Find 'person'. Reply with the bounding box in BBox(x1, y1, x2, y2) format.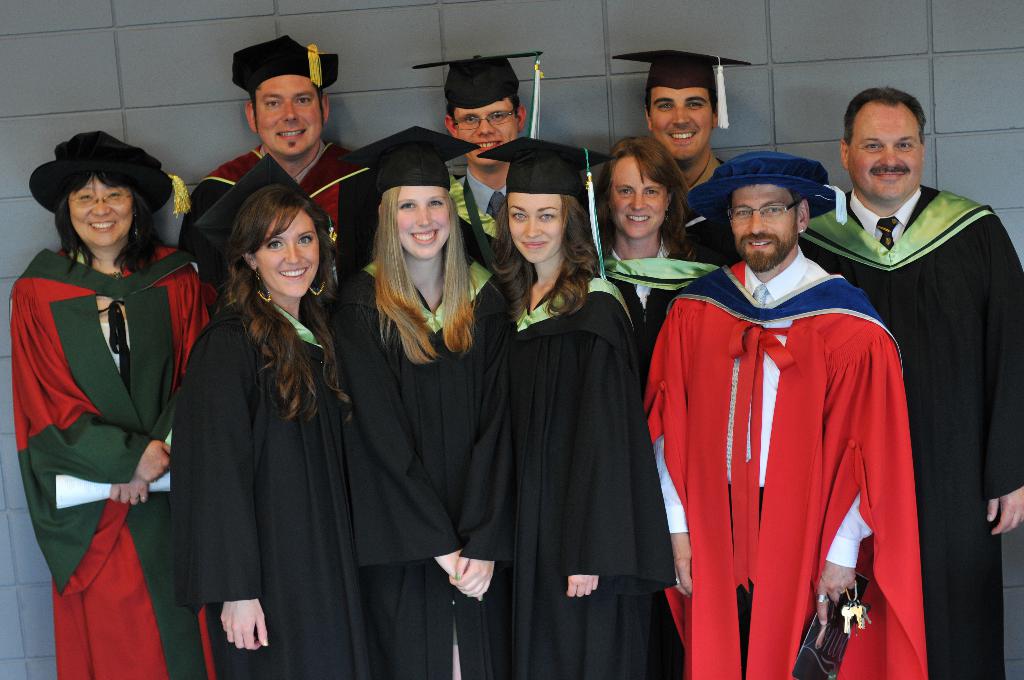
BBox(640, 150, 926, 679).
